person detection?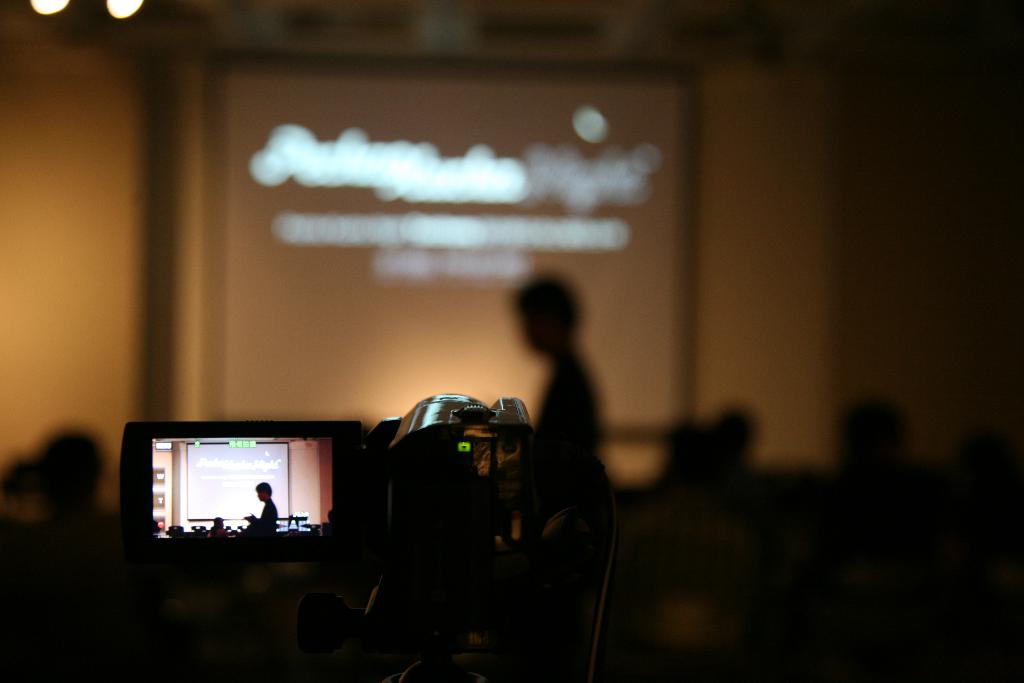
{"x1": 504, "y1": 247, "x2": 625, "y2": 622}
